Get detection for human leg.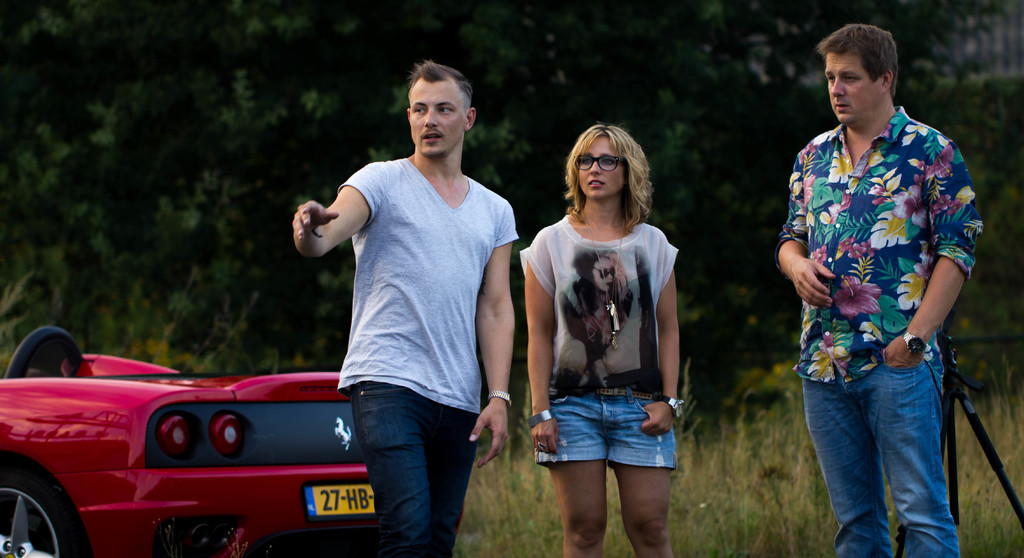
Detection: rect(605, 398, 662, 550).
